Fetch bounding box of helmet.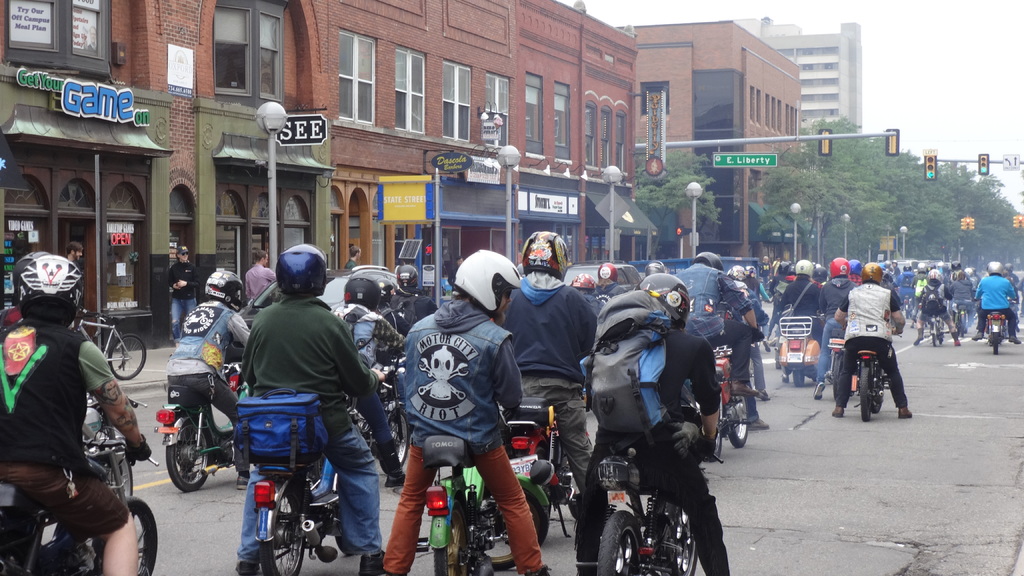
Bbox: <region>639, 271, 691, 324</region>.
